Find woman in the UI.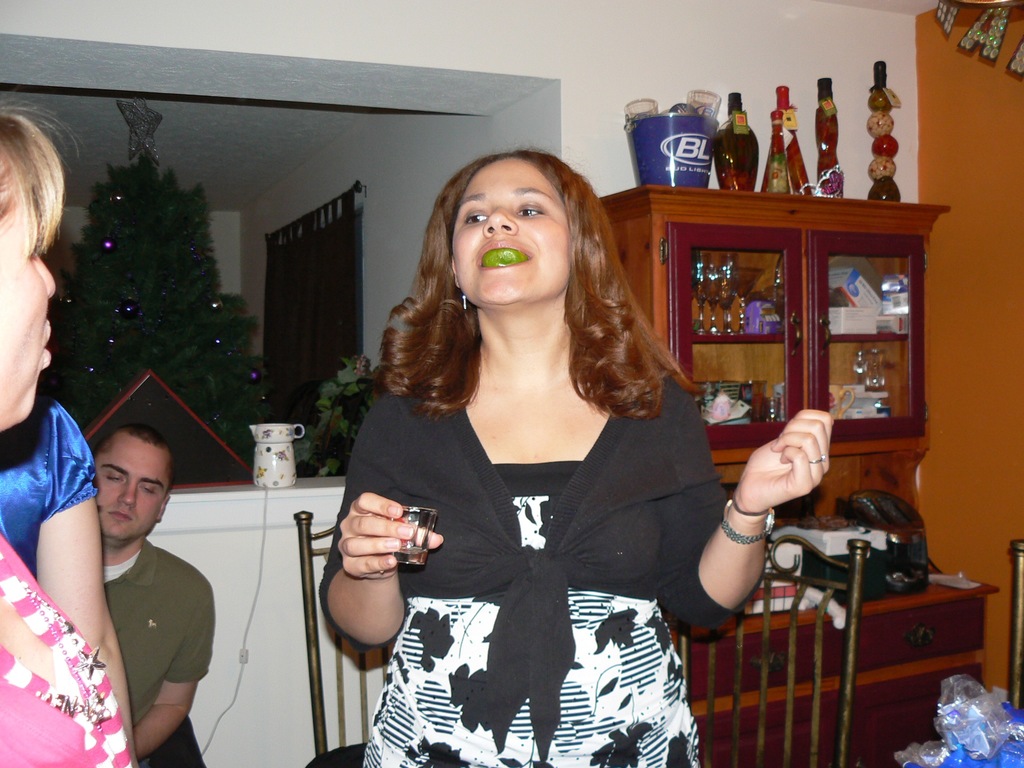
UI element at 0/99/134/767.
